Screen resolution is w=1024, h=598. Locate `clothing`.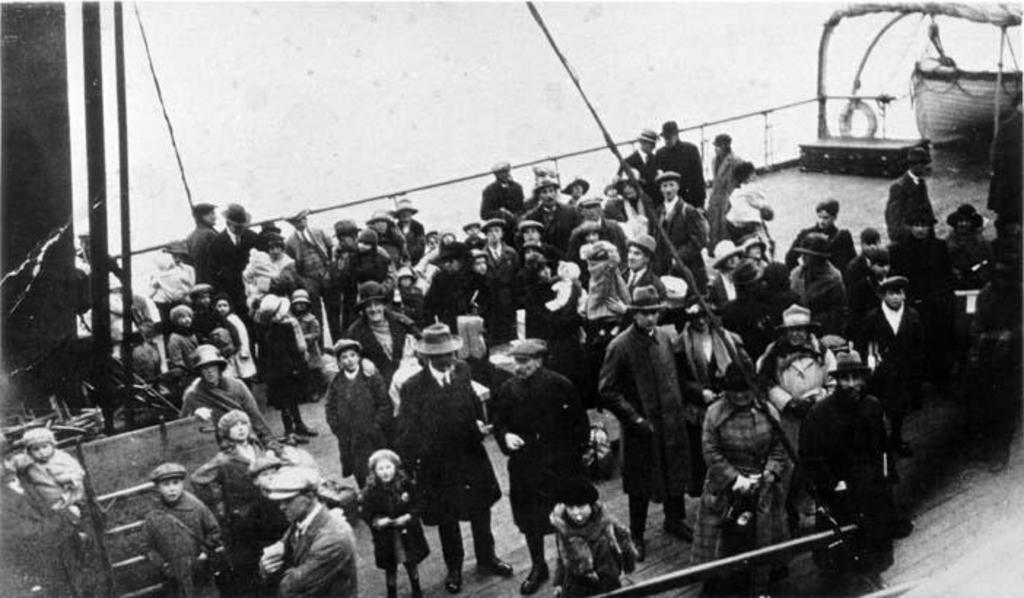
detection(624, 190, 668, 238).
